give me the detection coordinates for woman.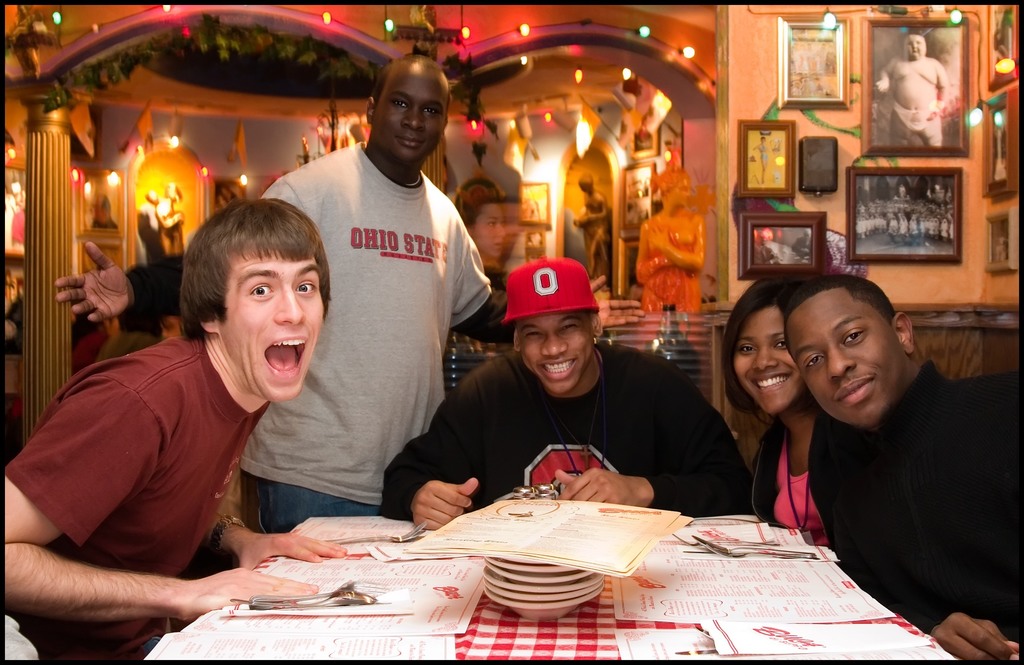
select_region(724, 279, 829, 546).
